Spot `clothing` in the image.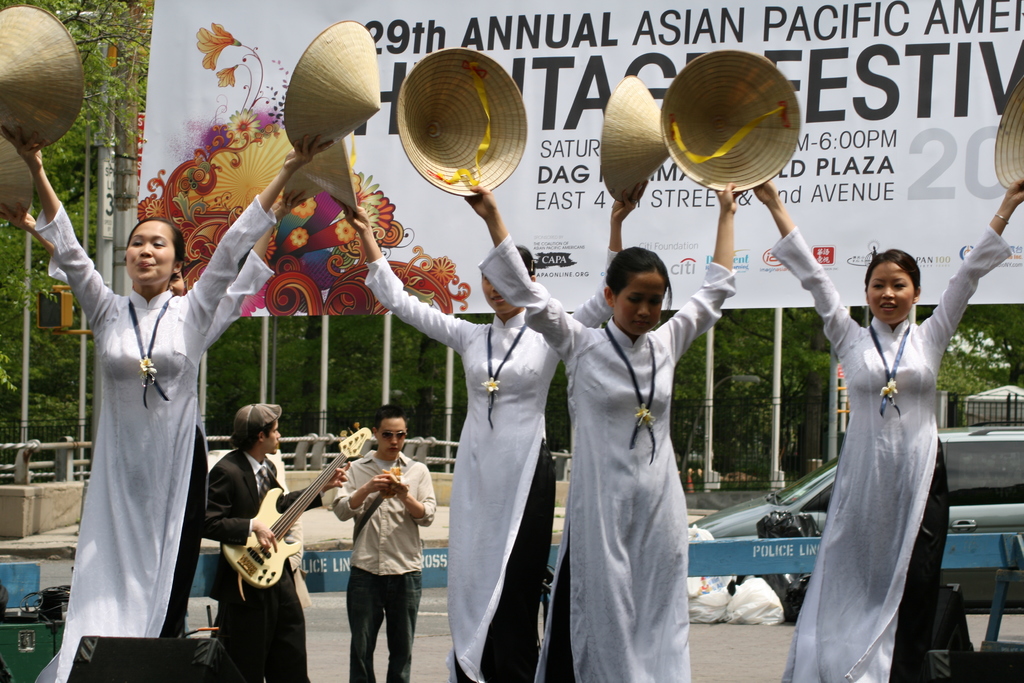
`clothing` found at BBox(47, 243, 271, 352).
